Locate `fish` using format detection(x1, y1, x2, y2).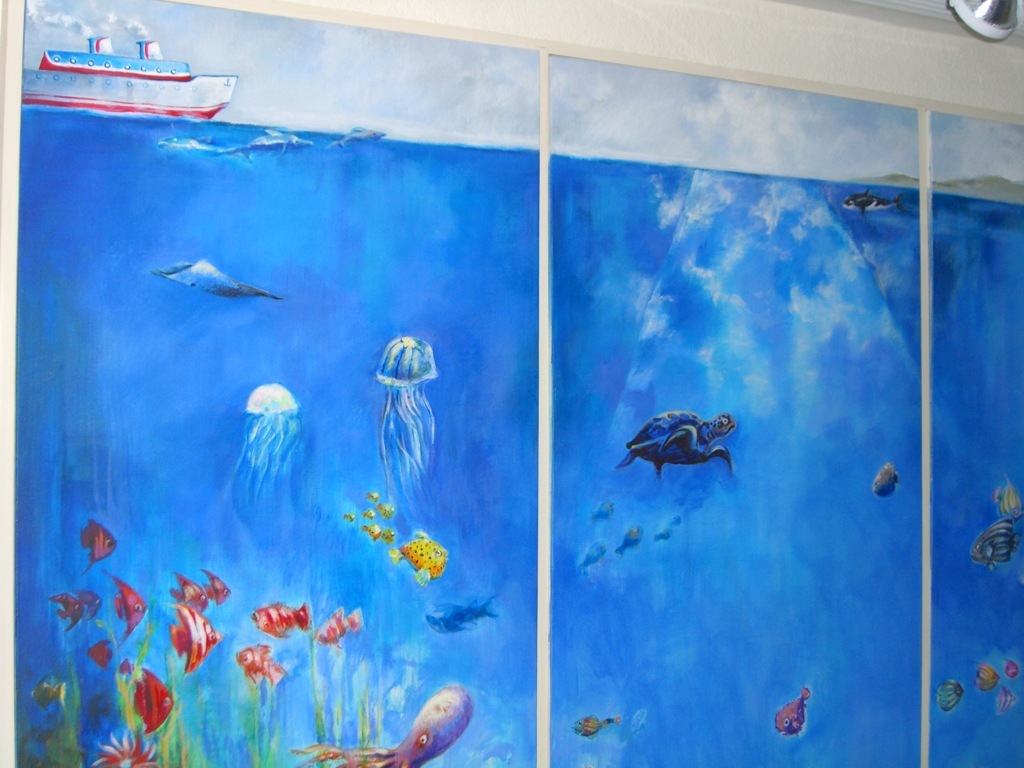
detection(426, 601, 503, 634).
